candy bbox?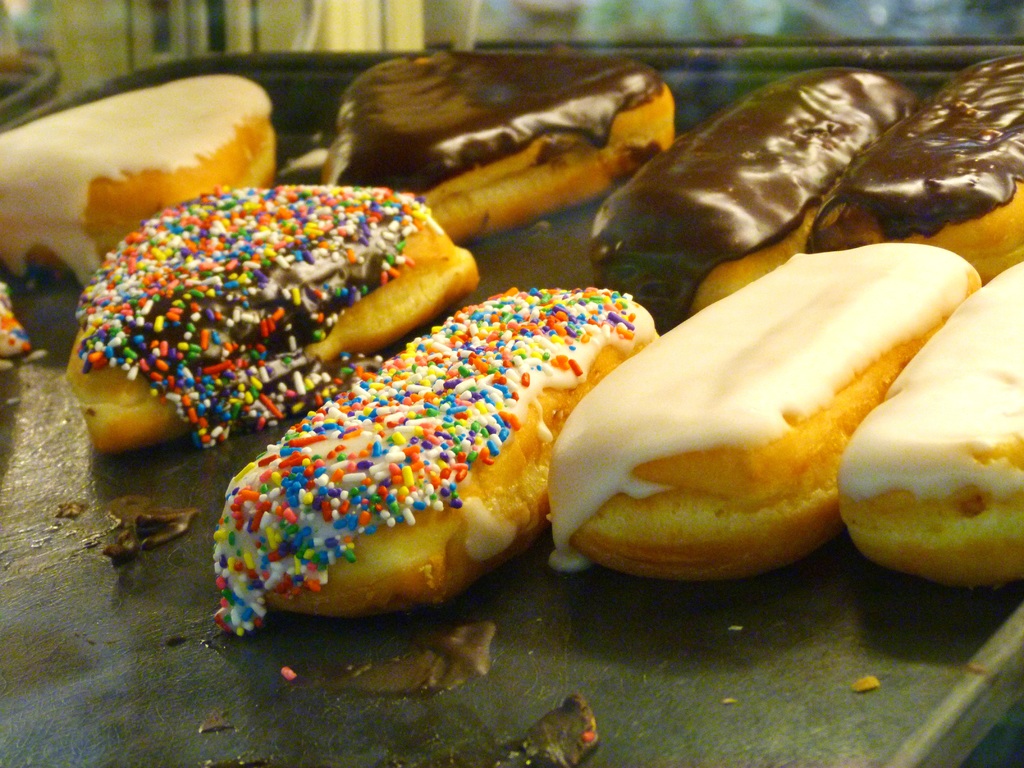
box=[73, 179, 468, 431]
